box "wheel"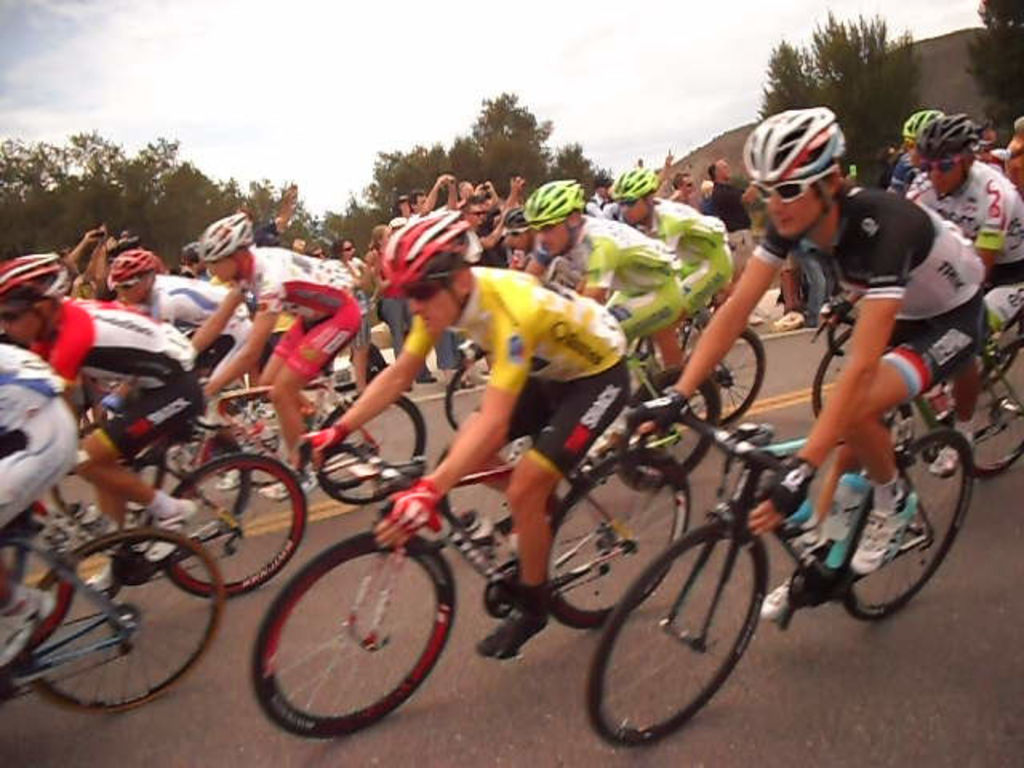
<region>686, 317, 771, 434</region>
